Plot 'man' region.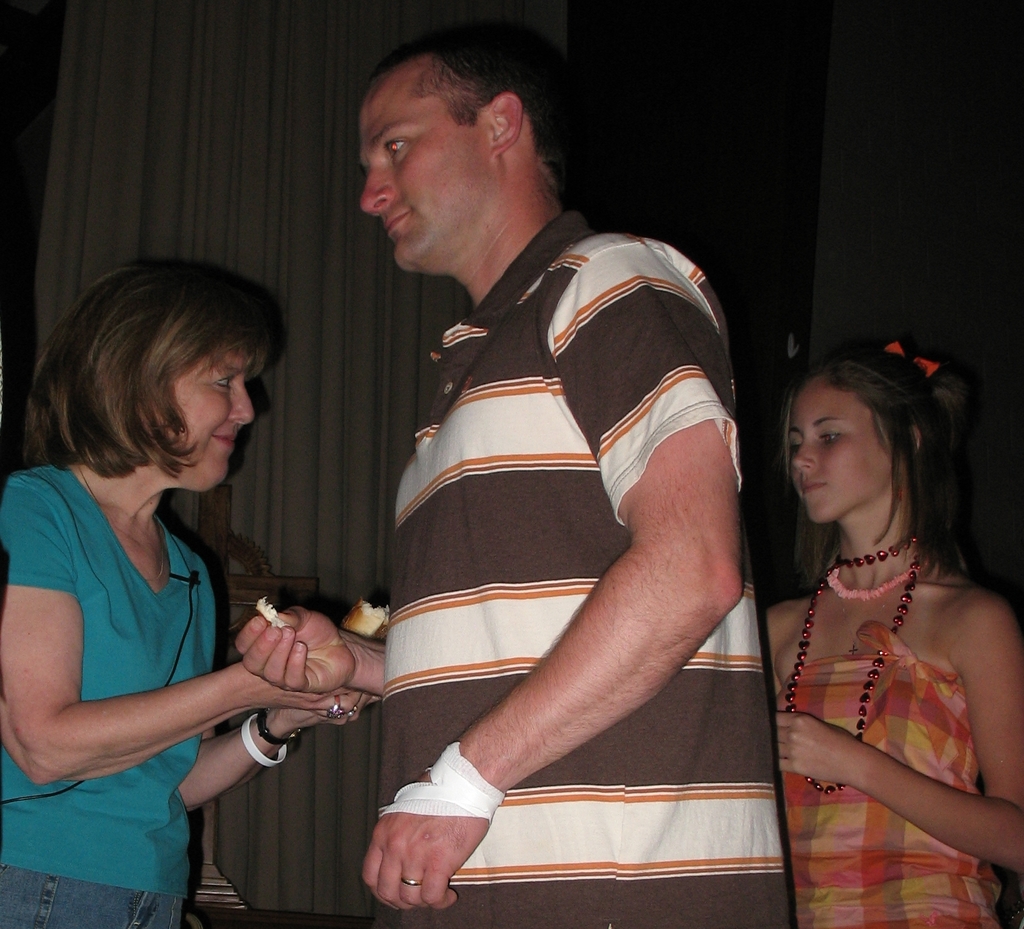
Plotted at 230/8/799/928.
